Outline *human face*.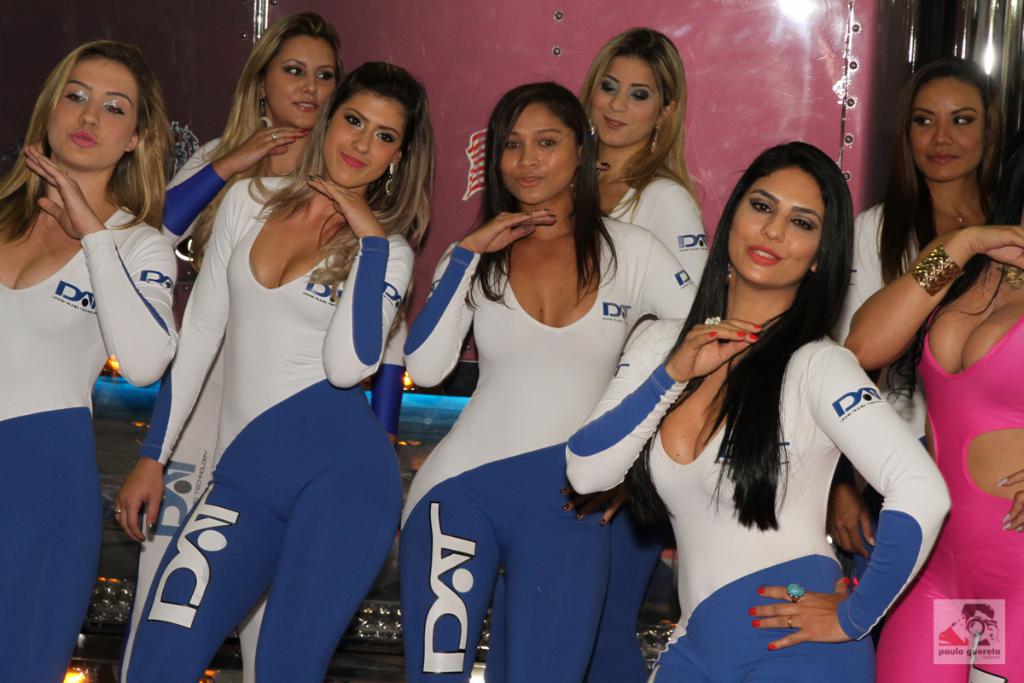
Outline: bbox(735, 168, 825, 289).
